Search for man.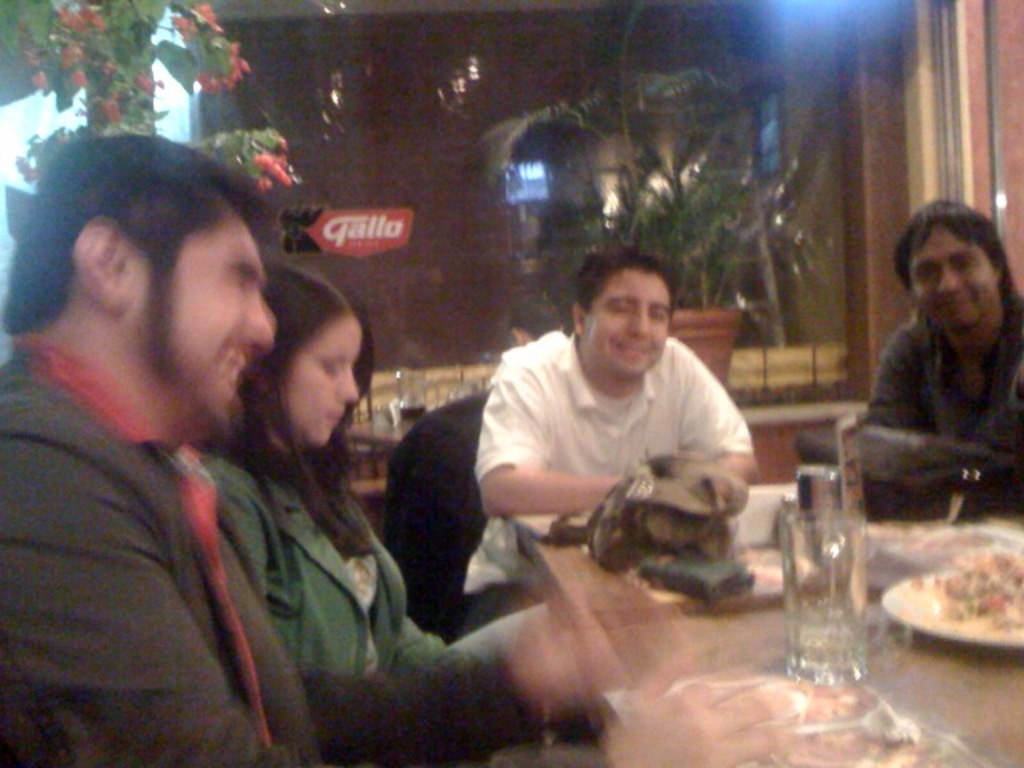
Found at crop(0, 128, 797, 766).
